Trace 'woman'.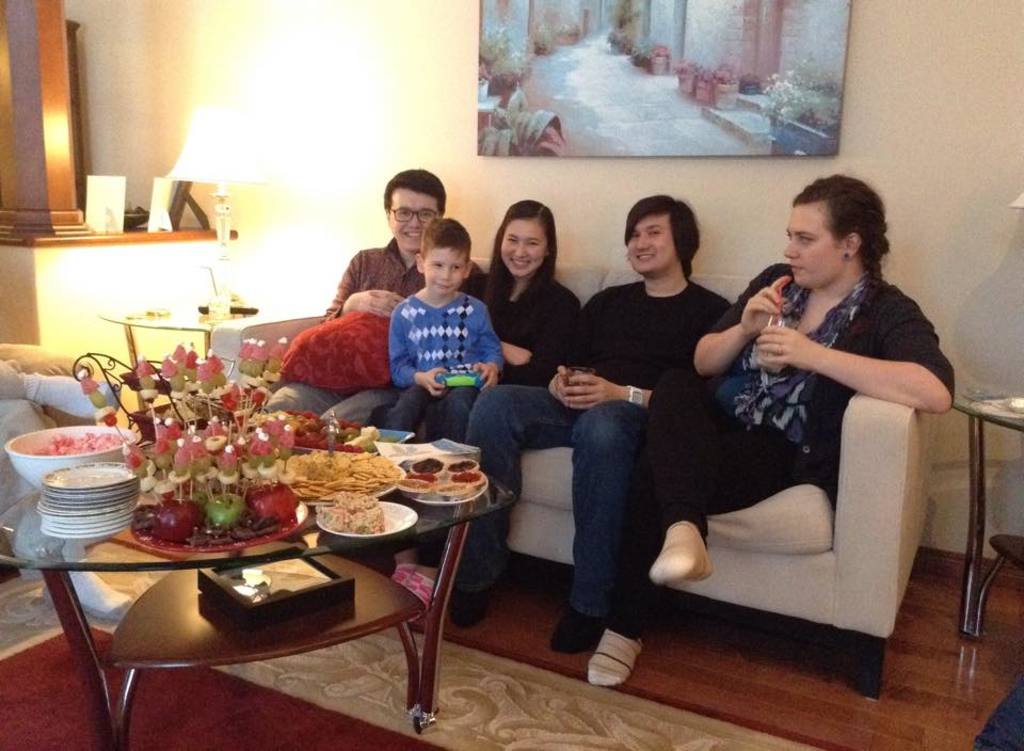
Traced to <bbox>373, 194, 578, 633</bbox>.
